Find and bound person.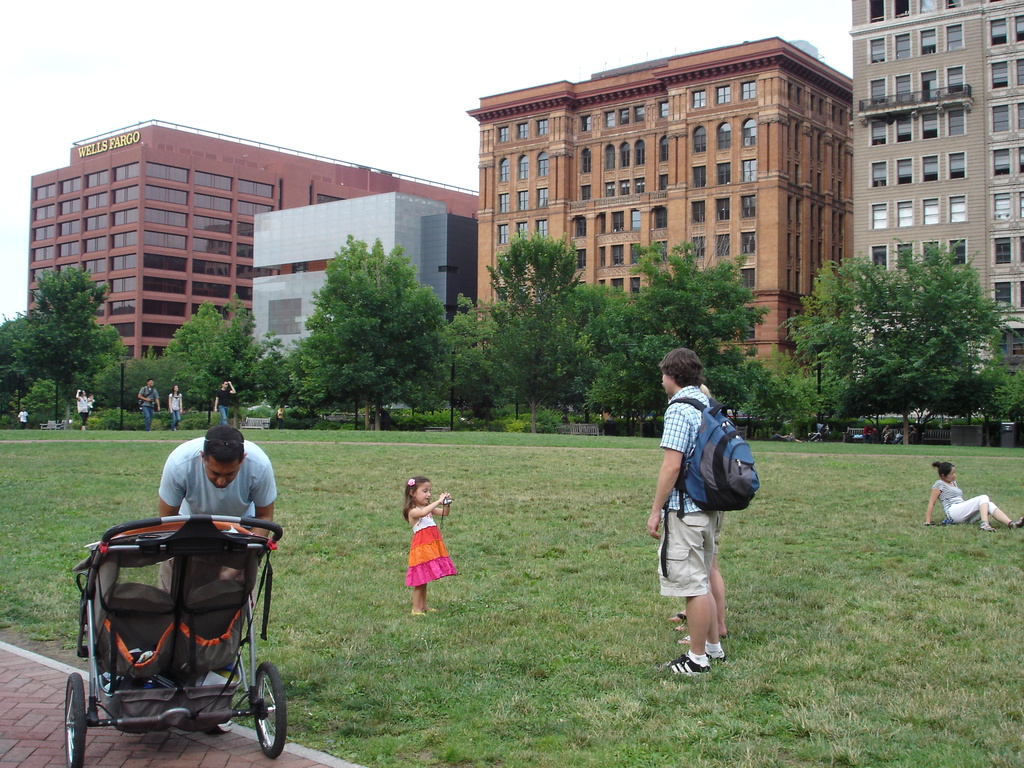
Bound: {"left": 158, "top": 422, "right": 280, "bottom": 738}.
